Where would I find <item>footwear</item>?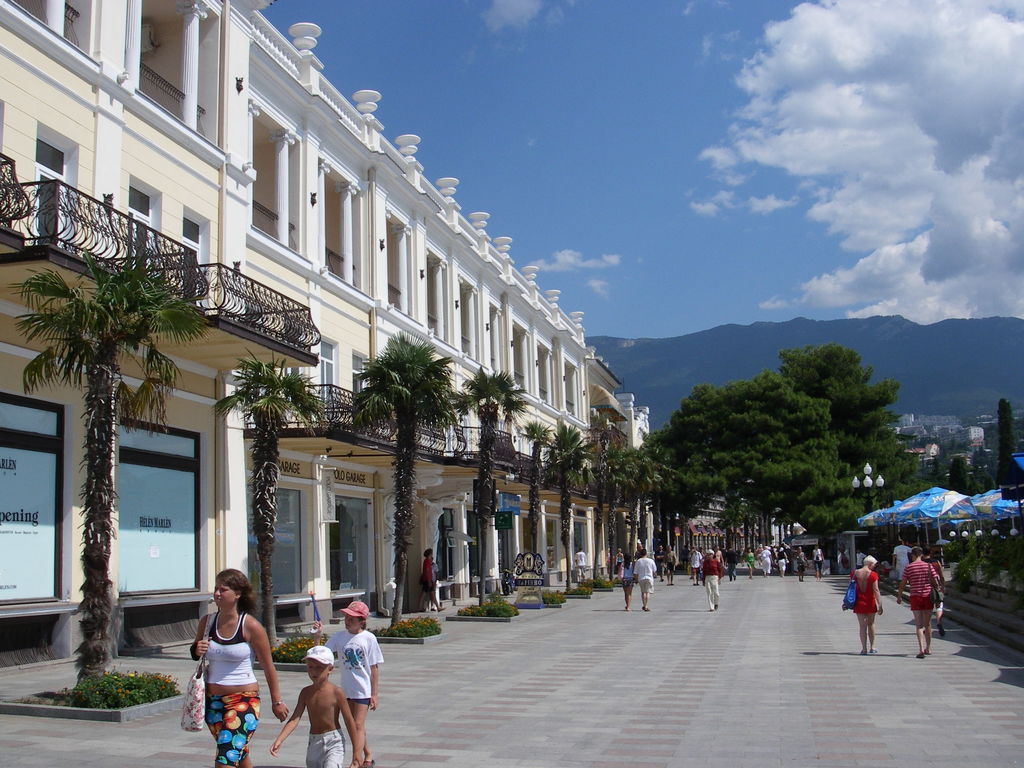
At bbox(939, 621, 947, 636).
